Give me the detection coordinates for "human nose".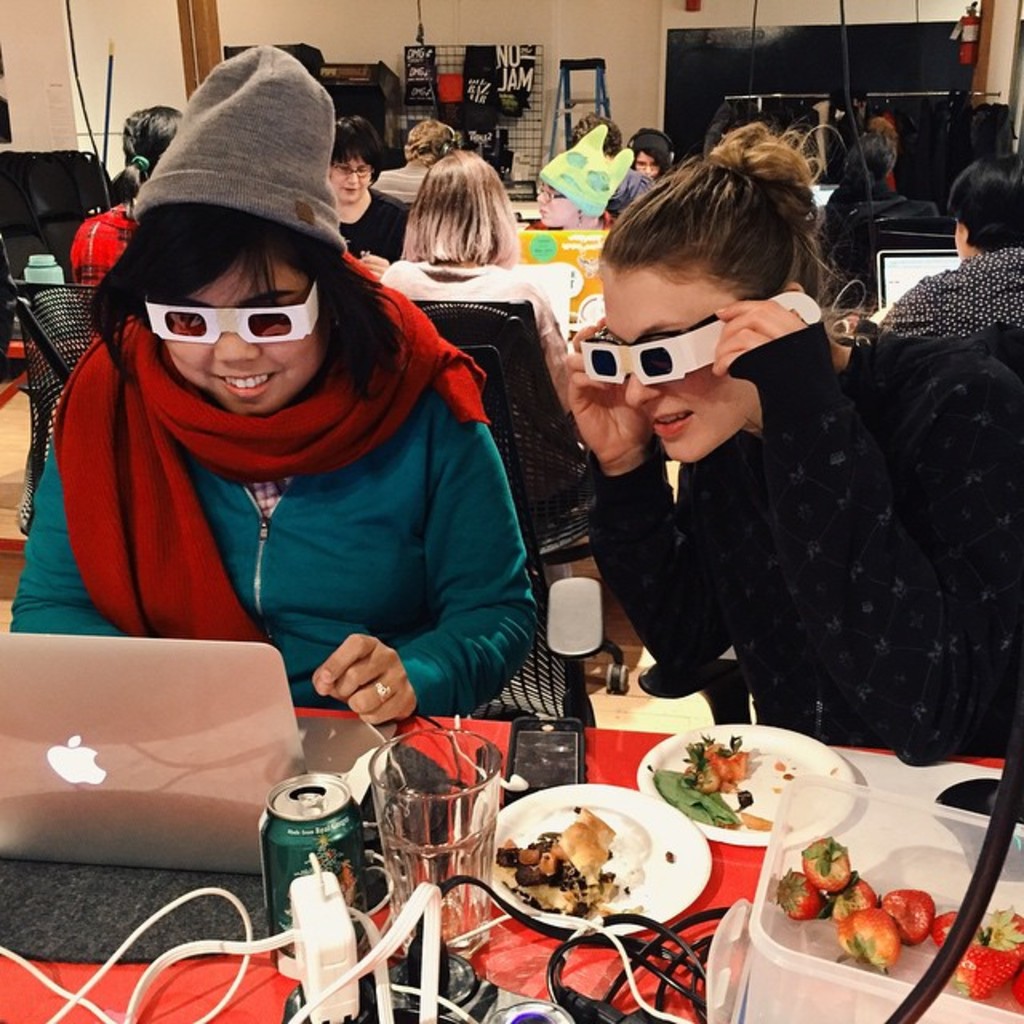
x1=214 y1=334 x2=264 y2=363.
